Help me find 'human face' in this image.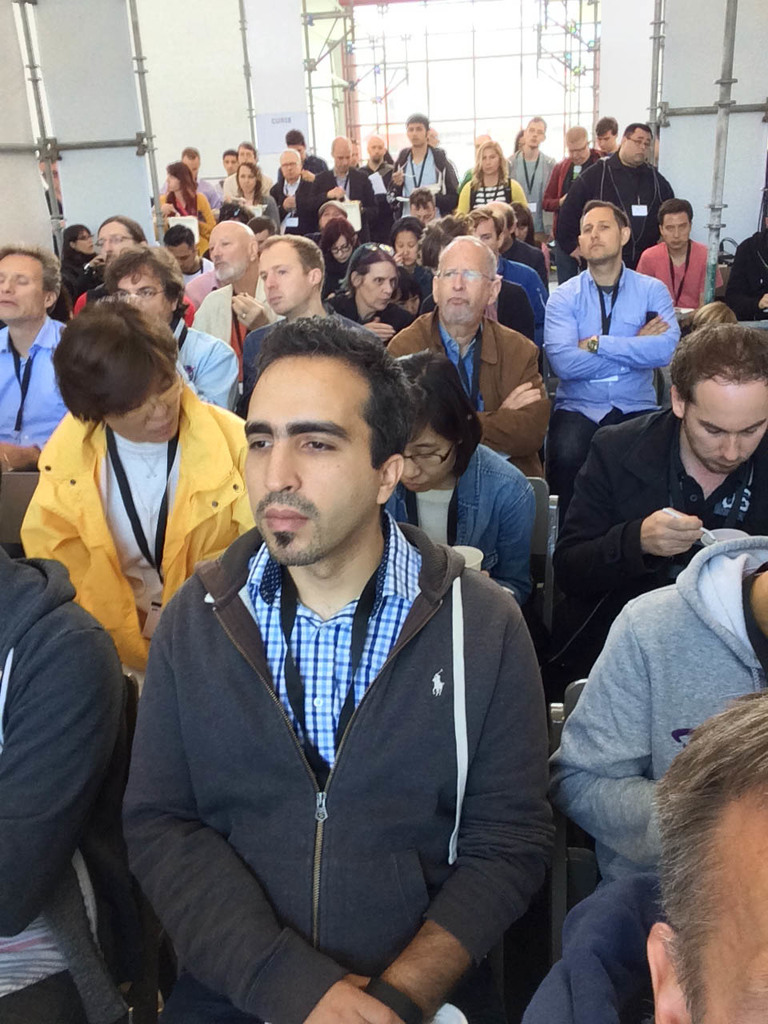
Found it: [left=598, top=135, right=613, bottom=153].
